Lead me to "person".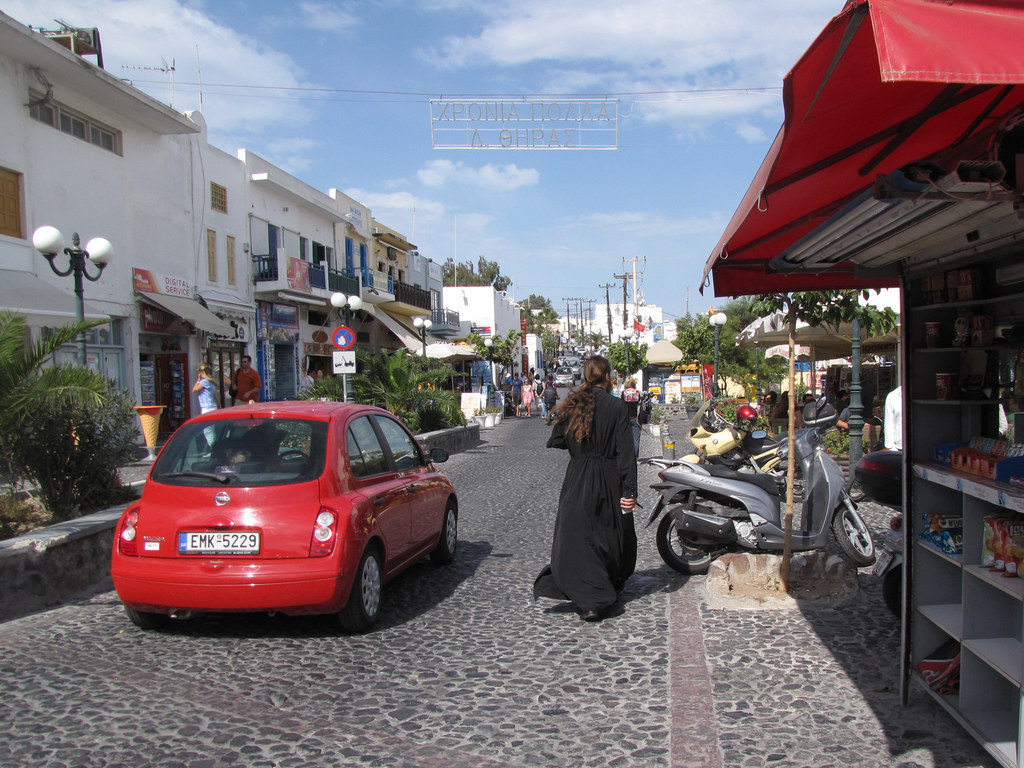
Lead to region(618, 377, 643, 458).
